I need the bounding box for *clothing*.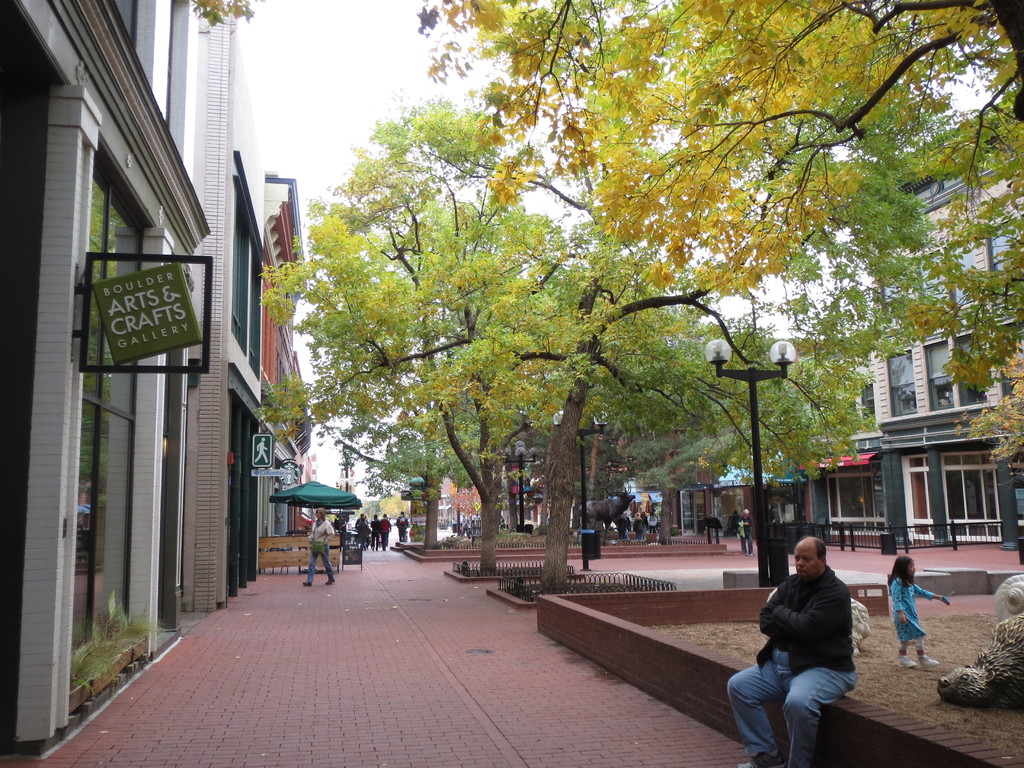
Here it is: x1=458, y1=514, x2=467, y2=538.
